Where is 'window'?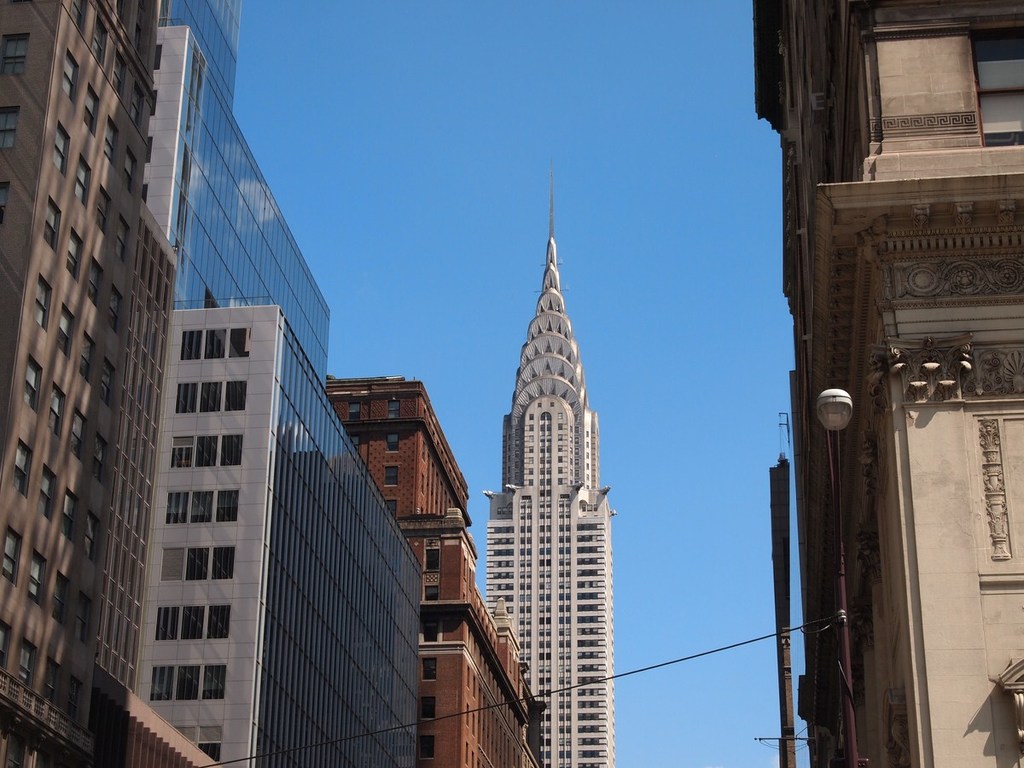
box(156, 608, 178, 644).
